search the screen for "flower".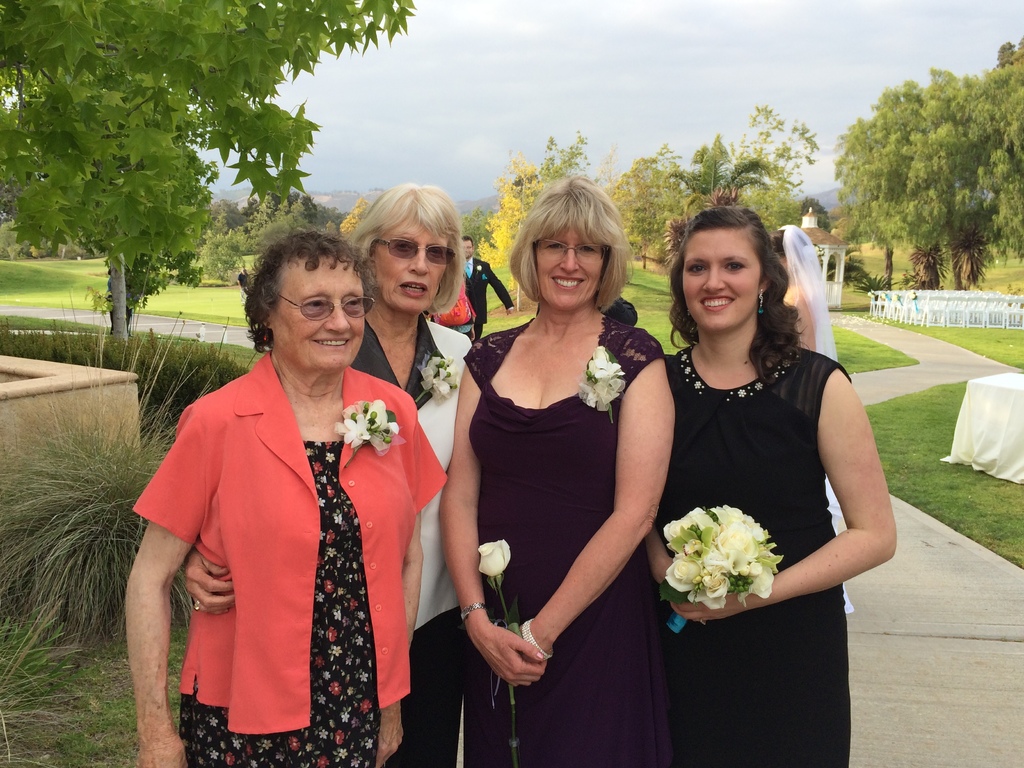
Found at x1=579 y1=380 x2=594 y2=409.
